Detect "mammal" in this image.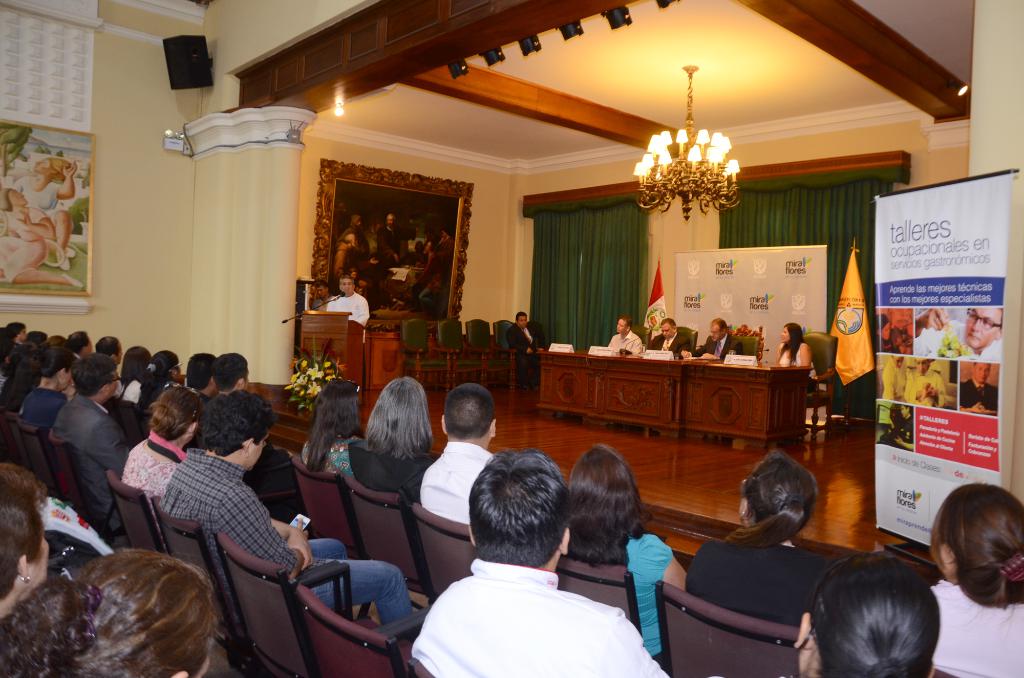
Detection: (879,356,912,398).
